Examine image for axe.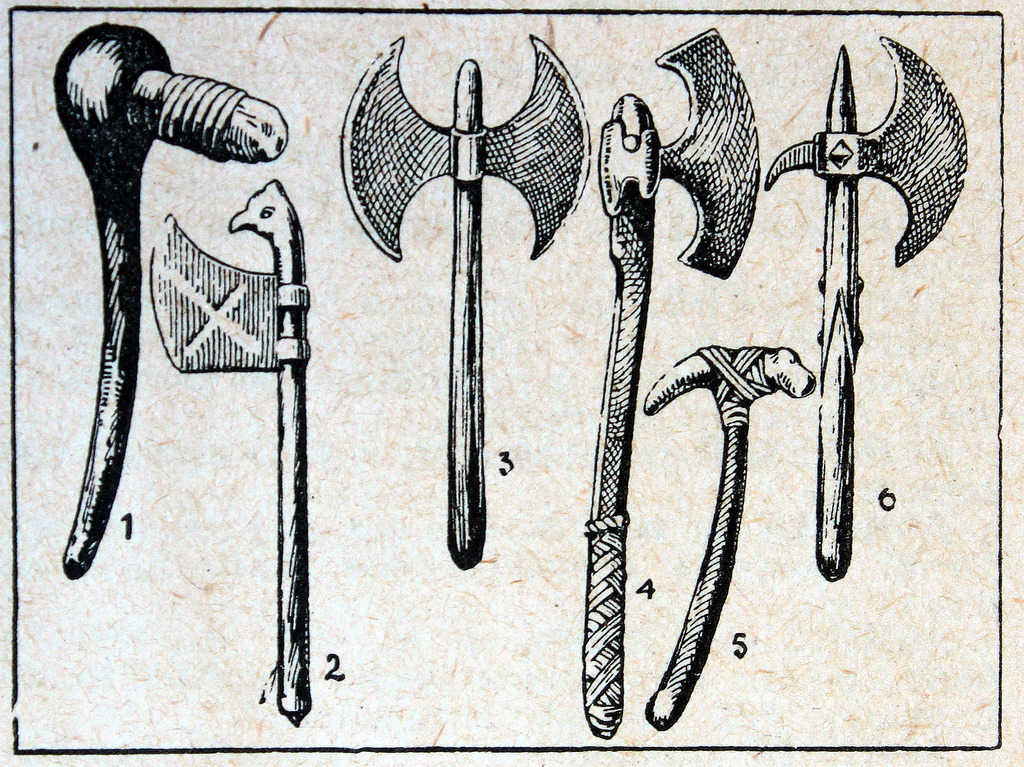
Examination result: bbox(764, 36, 968, 581).
